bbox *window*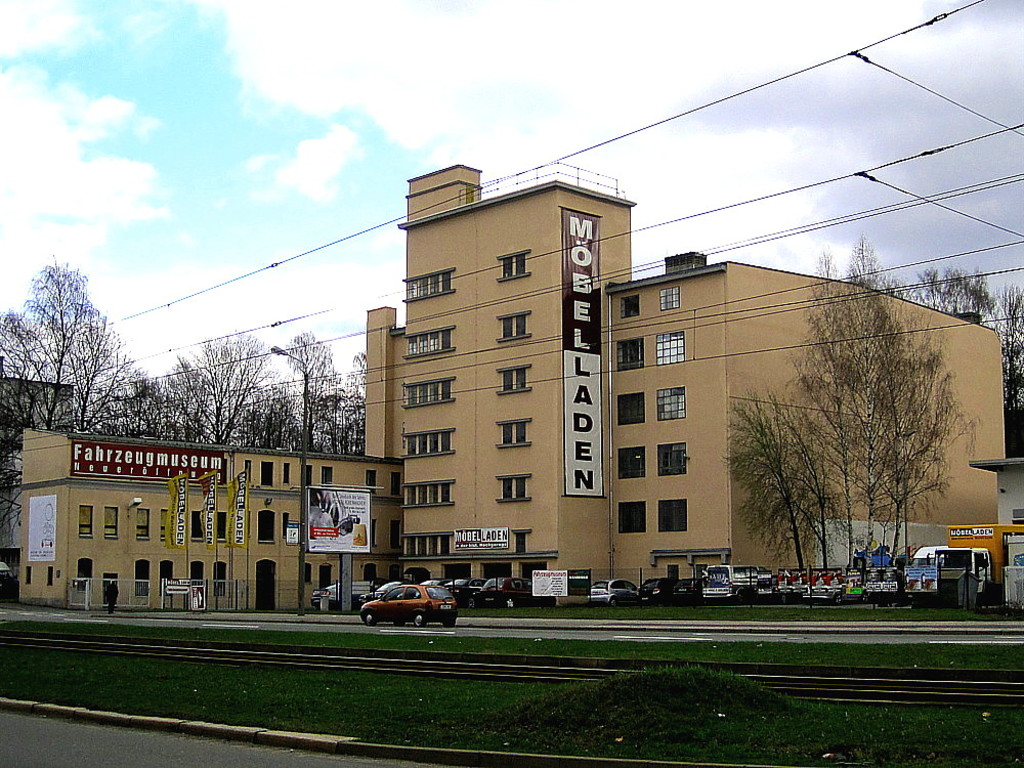
detection(499, 306, 534, 343)
